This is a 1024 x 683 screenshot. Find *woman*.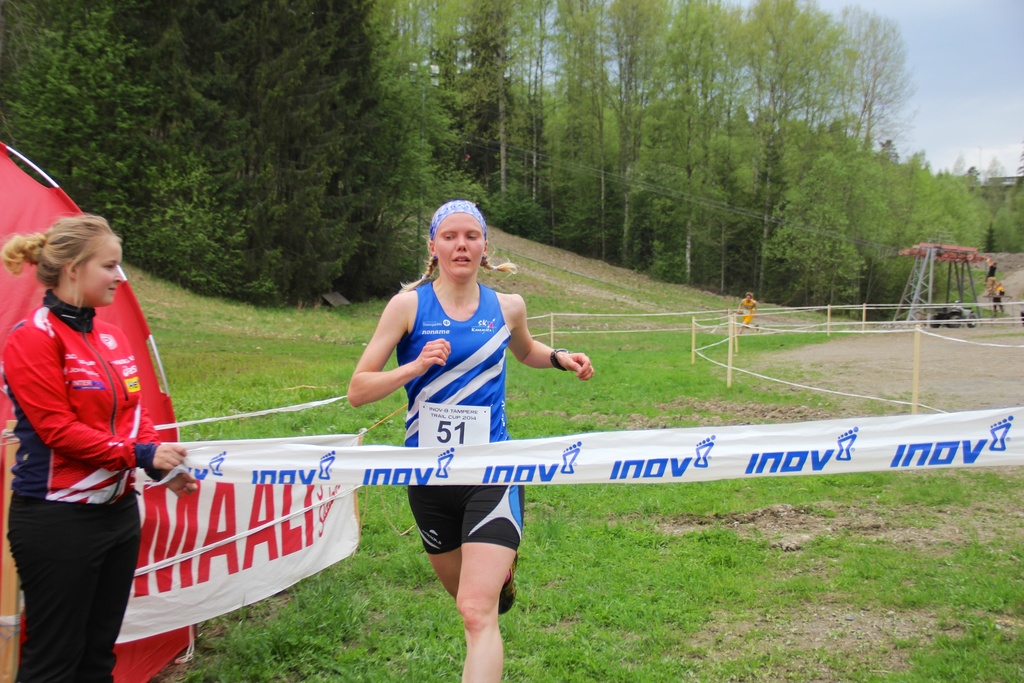
Bounding box: x1=0 y1=199 x2=201 y2=656.
